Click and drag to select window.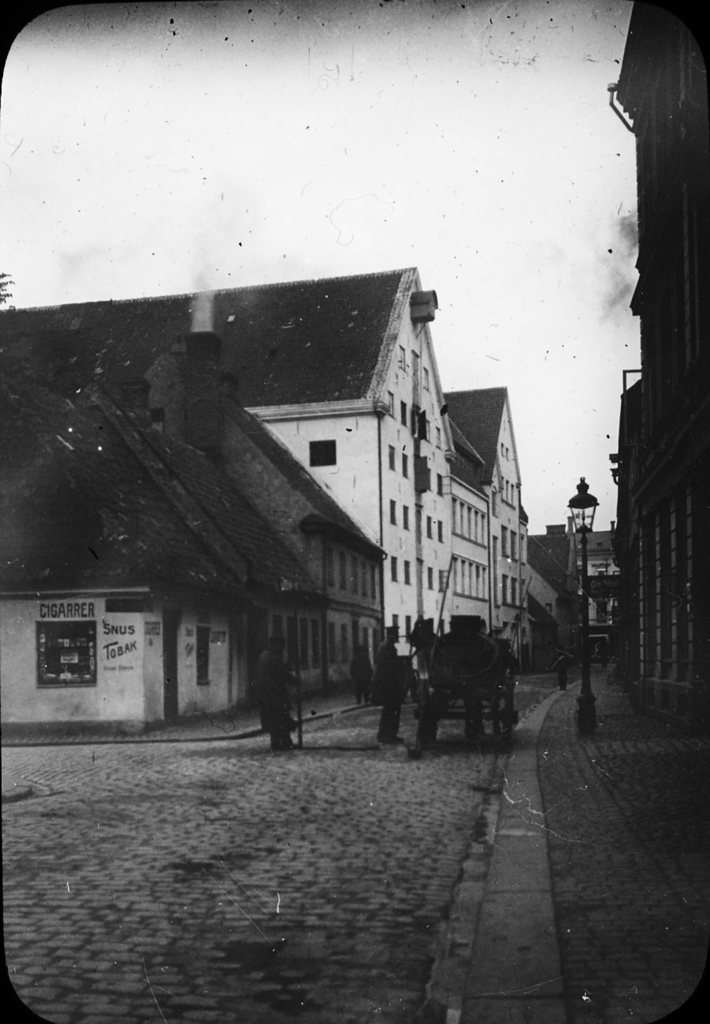
Selection: select_region(440, 549, 486, 598).
